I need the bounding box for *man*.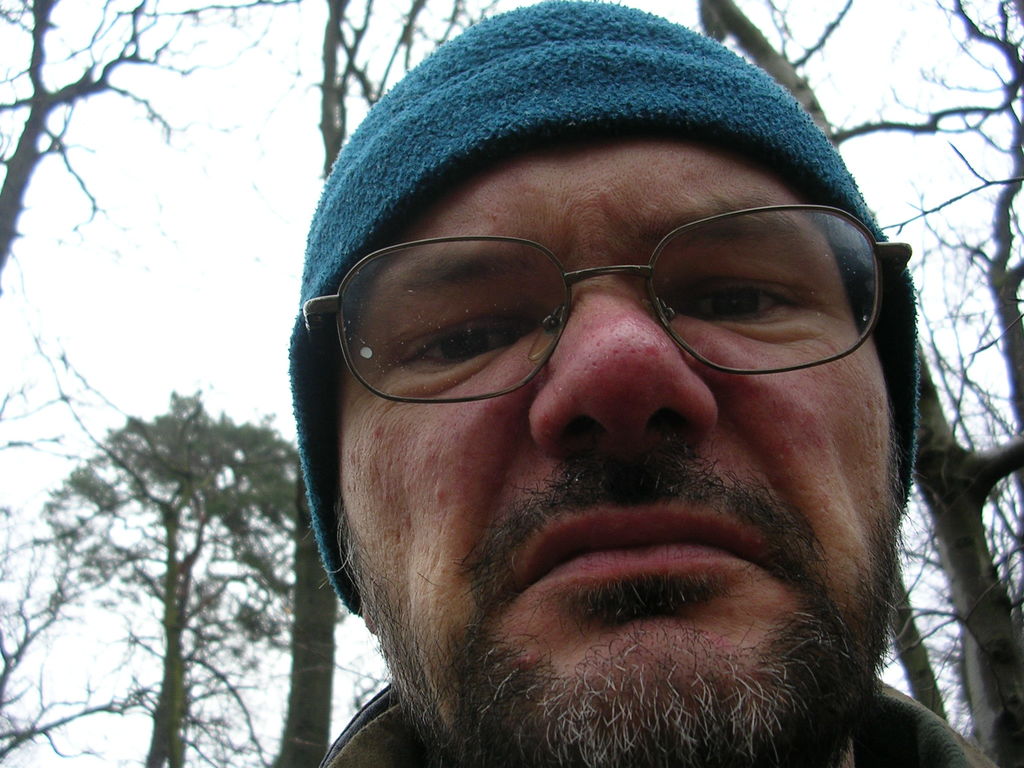
Here it is: {"left": 204, "top": 19, "right": 1011, "bottom": 767}.
